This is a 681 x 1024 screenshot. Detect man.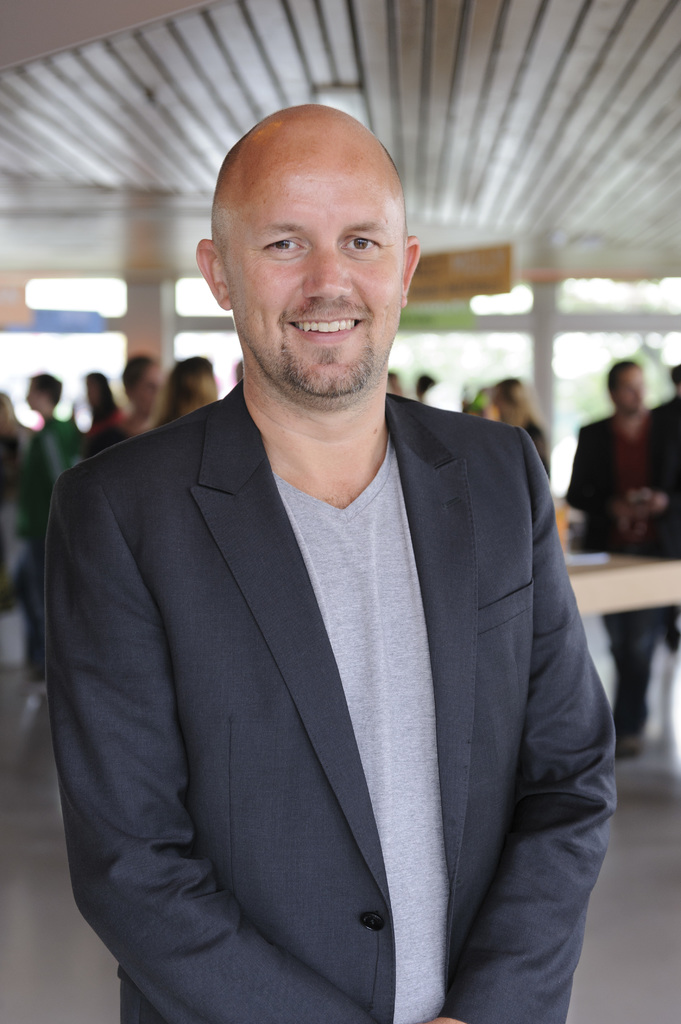
[left=33, top=100, right=623, bottom=1021].
